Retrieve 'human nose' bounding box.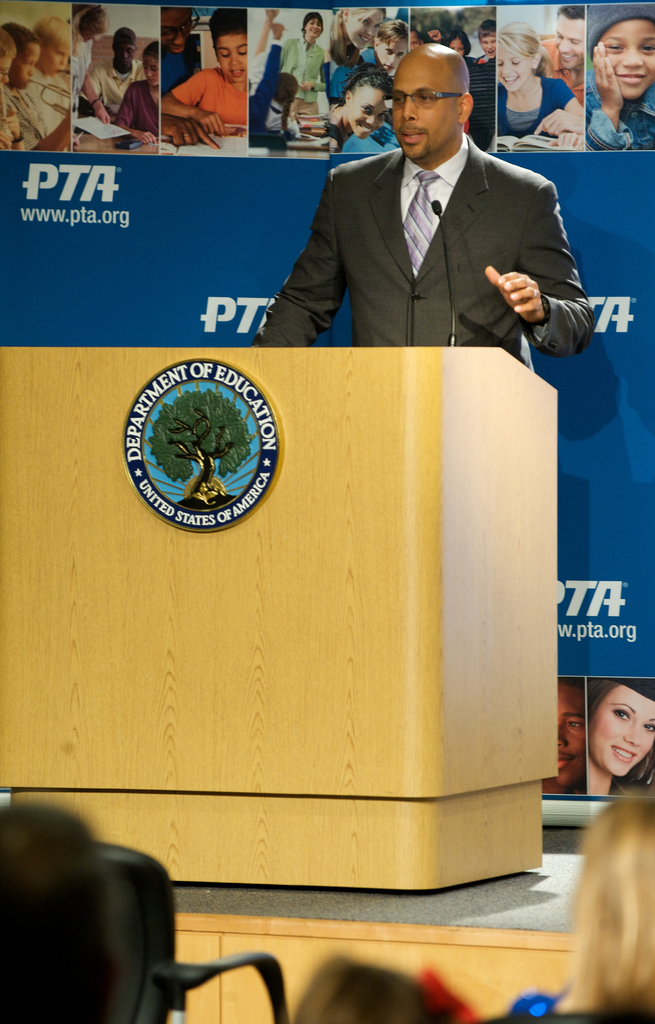
Bounding box: (385,49,395,65).
